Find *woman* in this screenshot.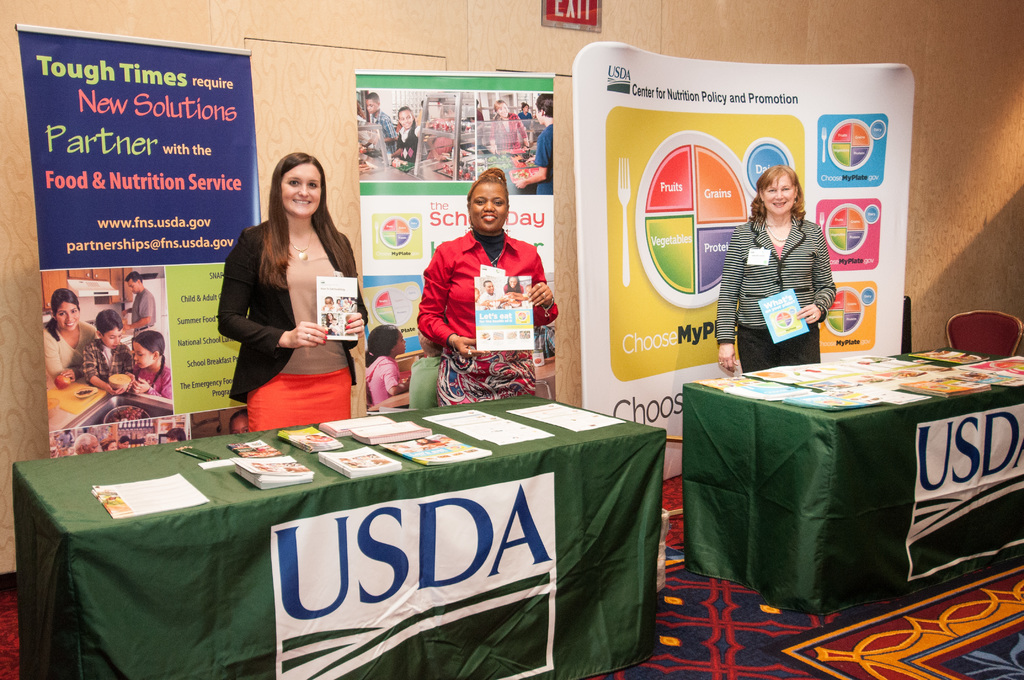
The bounding box for *woman* is pyautogui.locateOnScreen(517, 101, 534, 123).
